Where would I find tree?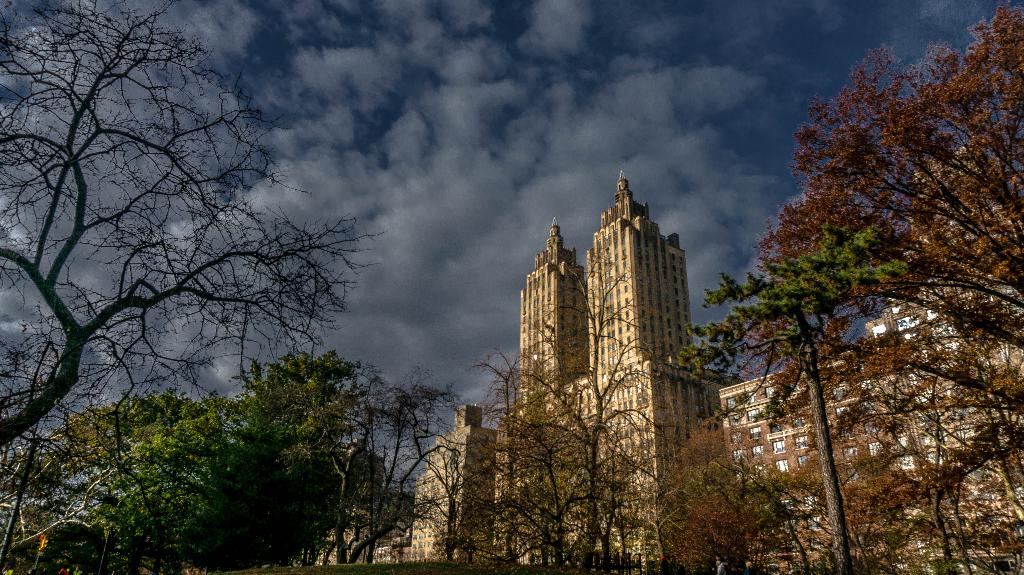
At pyautogui.locateOnScreen(520, 434, 598, 574).
